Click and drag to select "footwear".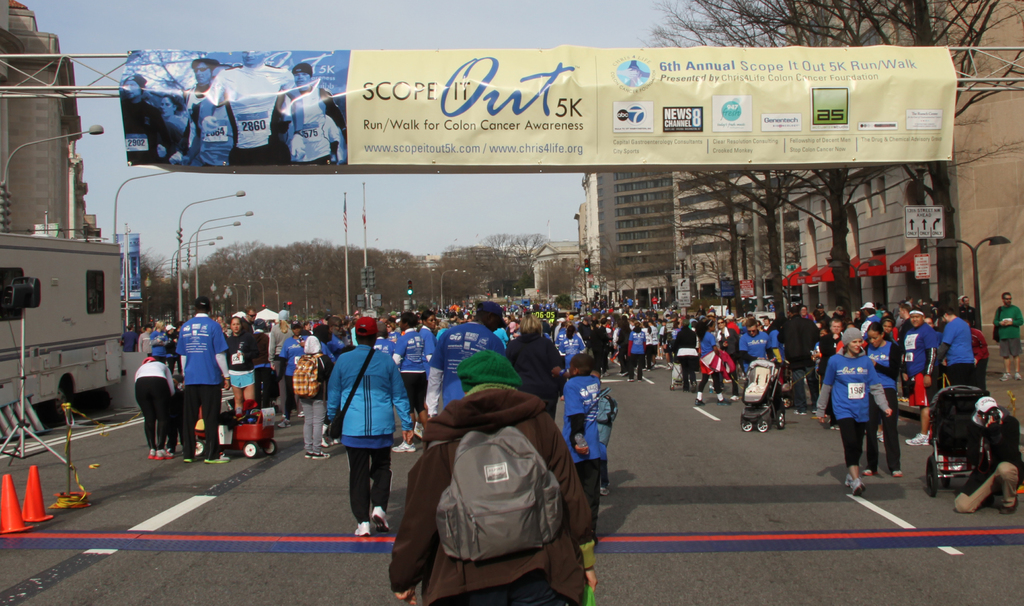
Selection: (887, 466, 903, 478).
